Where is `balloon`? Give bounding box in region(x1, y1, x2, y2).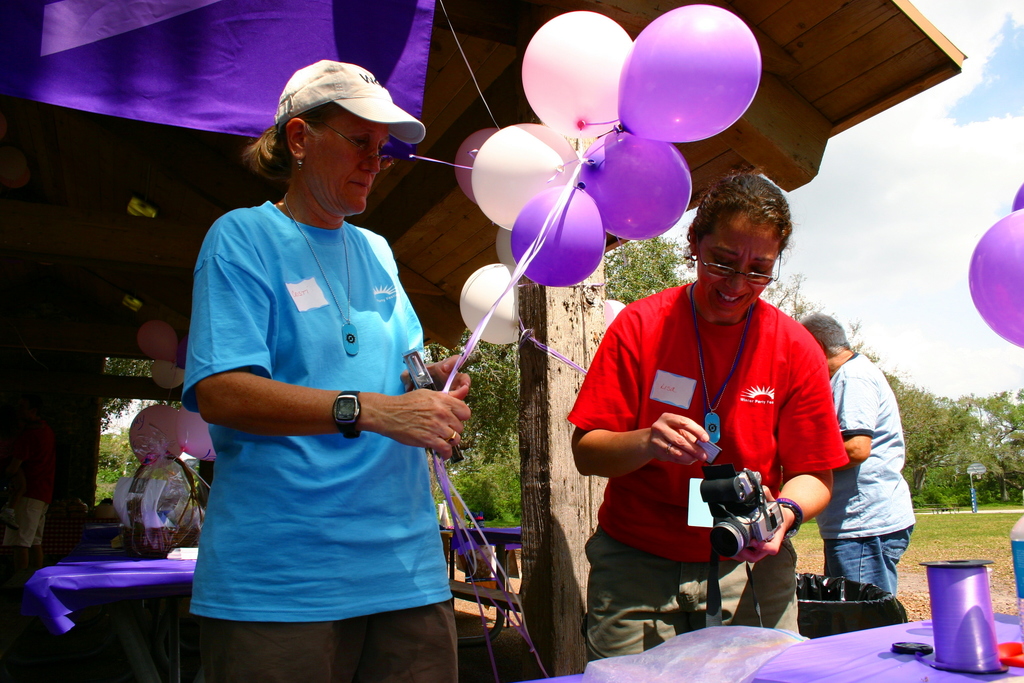
region(472, 122, 580, 231).
